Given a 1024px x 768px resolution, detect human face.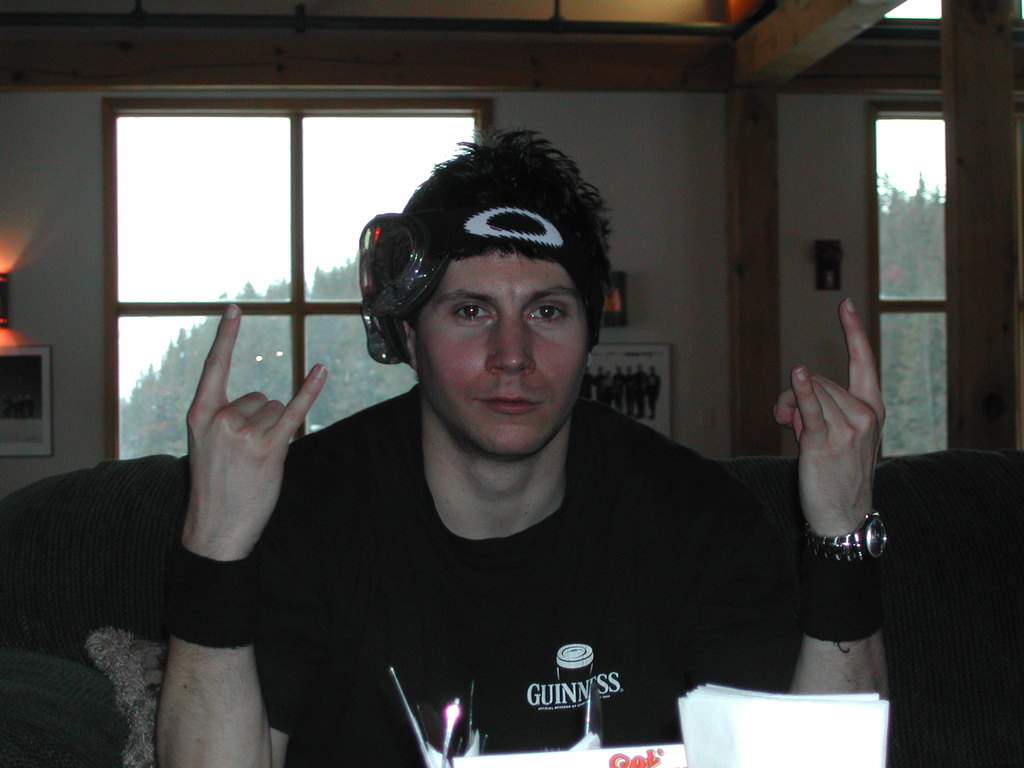
406, 254, 588, 458.
